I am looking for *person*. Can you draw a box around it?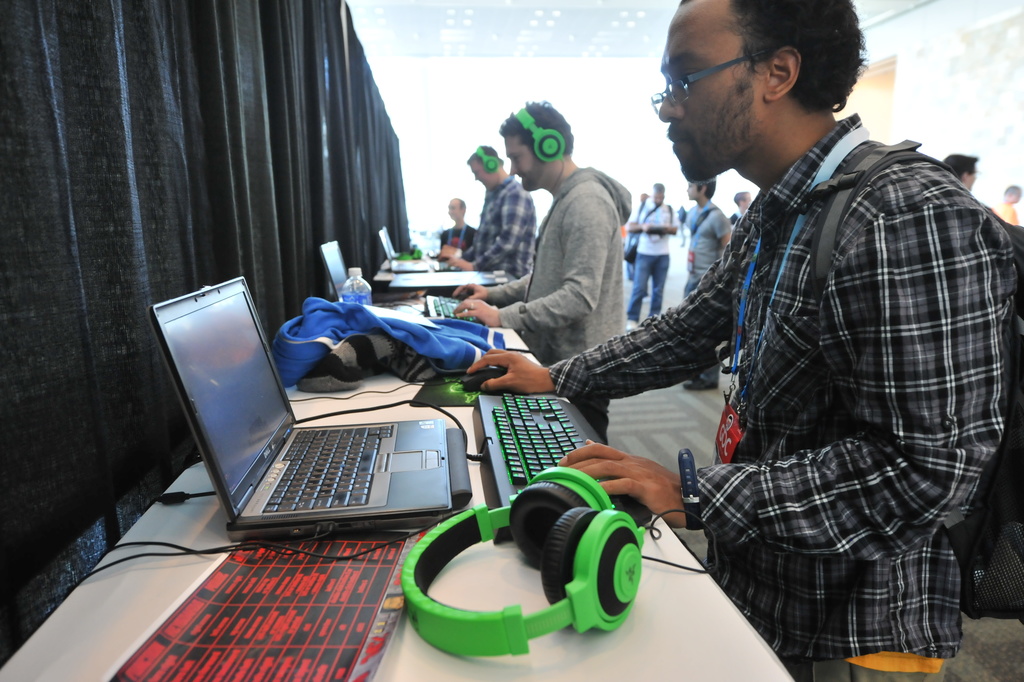
Sure, the bounding box is 679 167 736 394.
